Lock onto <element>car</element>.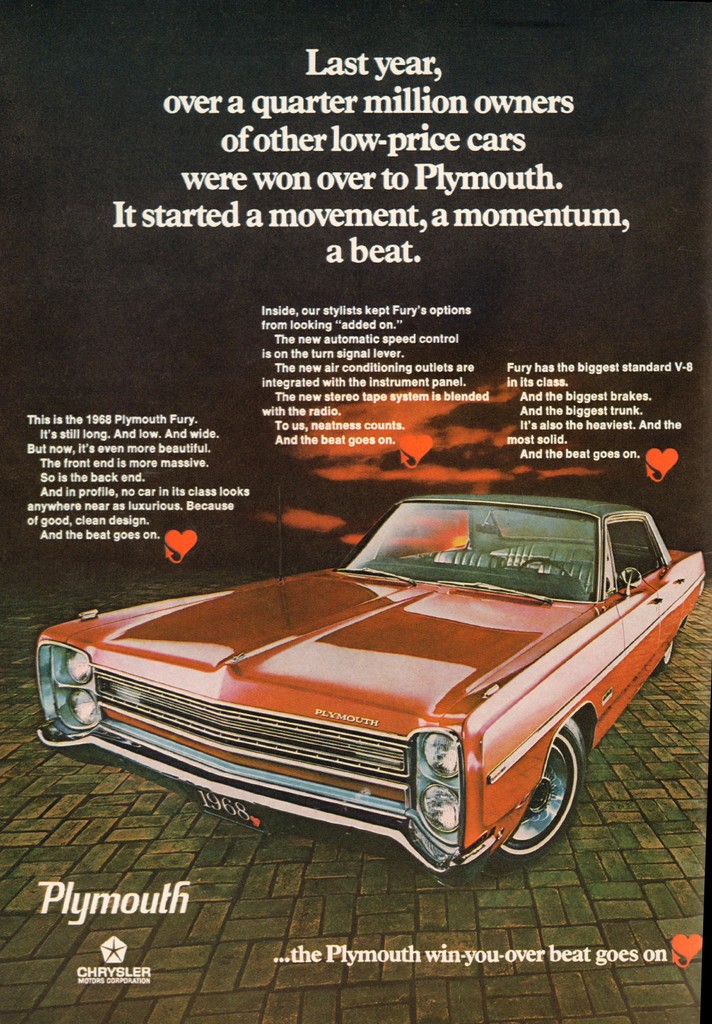
Locked: <bbox>37, 492, 705, 875</bbox>.
